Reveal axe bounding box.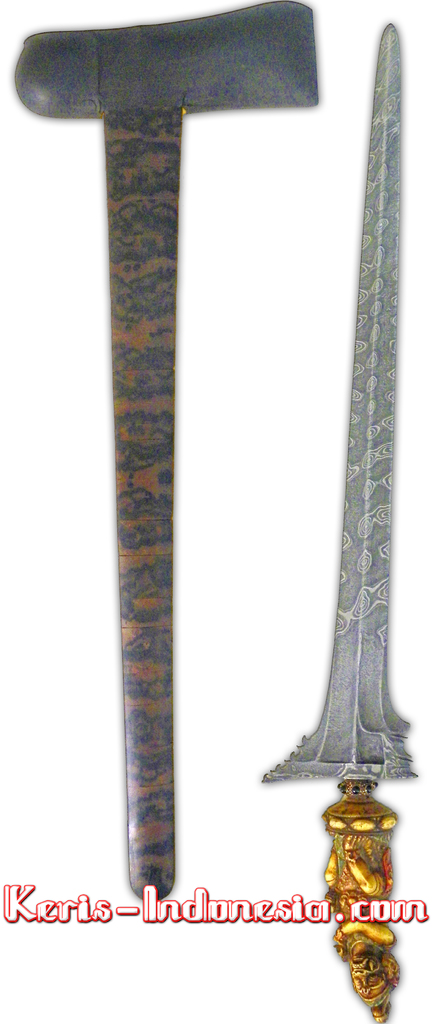
Revealed: [14, 0, 322, 903].
